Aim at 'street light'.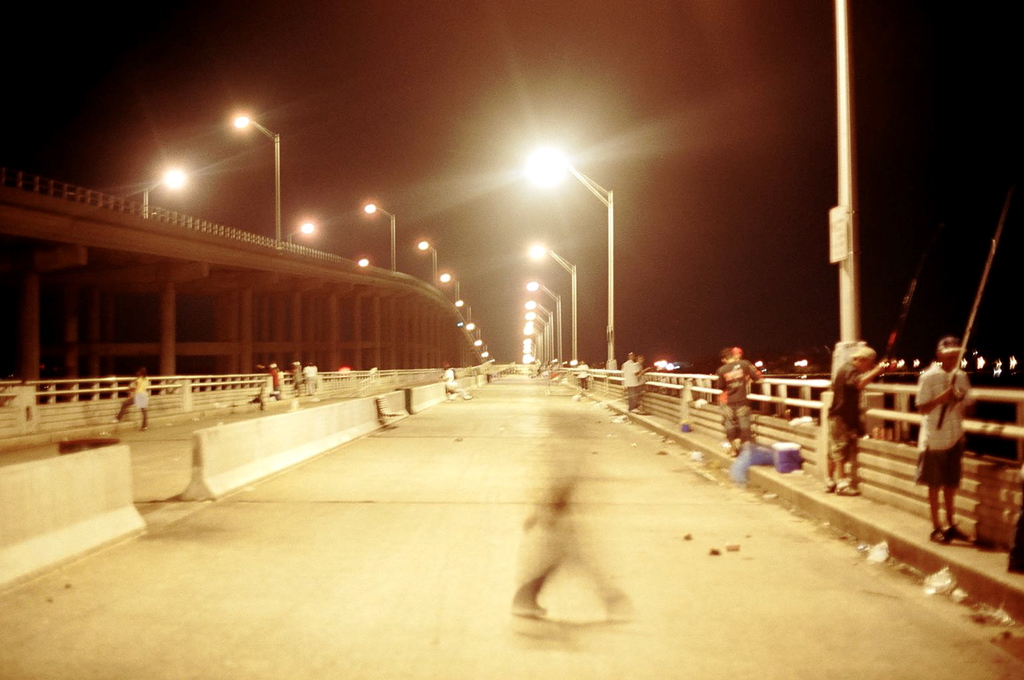
Aimed at (x1=475, y1=342, x2=489, y2=363).
